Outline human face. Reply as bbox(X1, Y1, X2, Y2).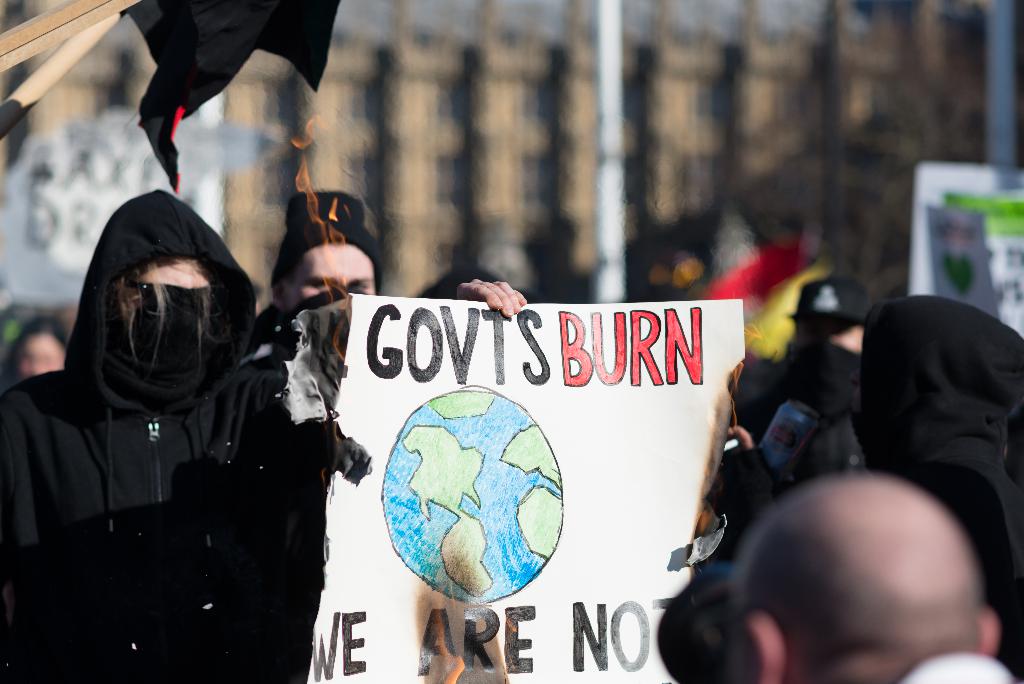
bbox(127, 259, 207, 311).
